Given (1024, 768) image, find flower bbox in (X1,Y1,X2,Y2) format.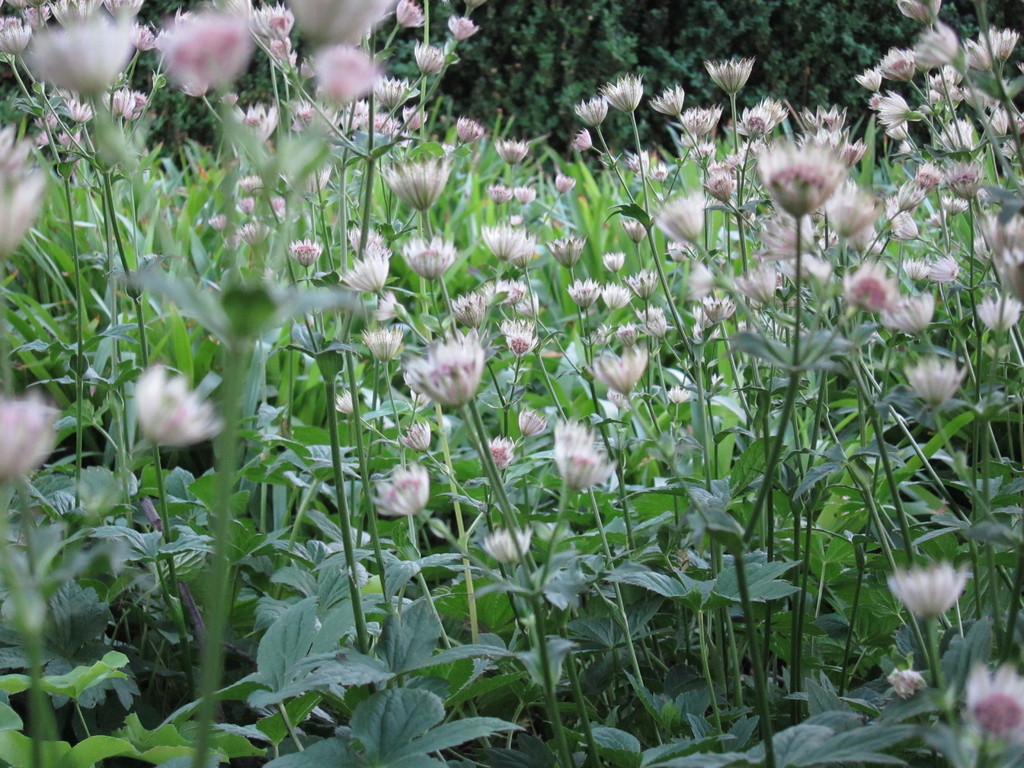
(0,127,50,257).
